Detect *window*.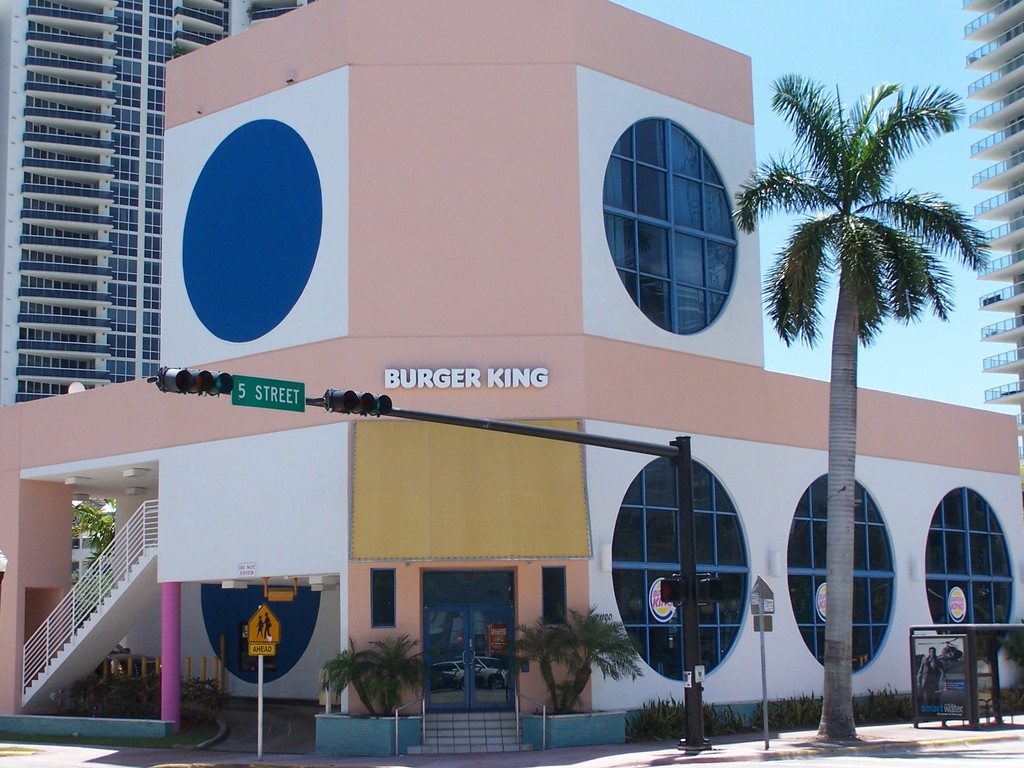
Detected at <region>541, 565, 568, 627</region>.
